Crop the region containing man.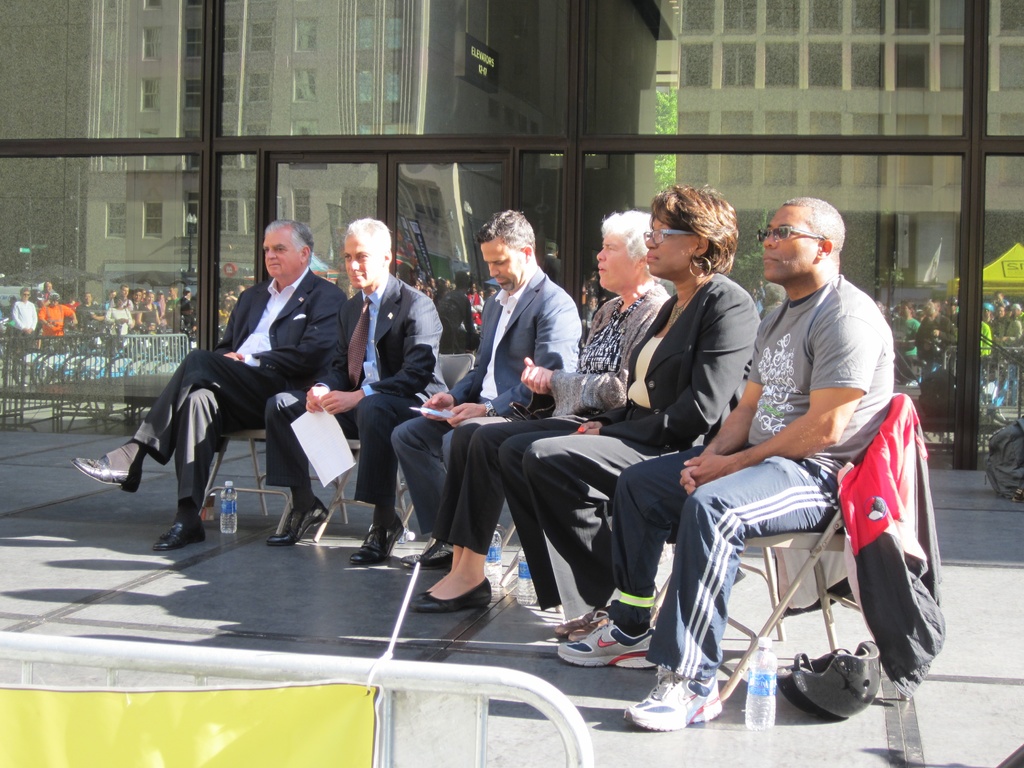
Crop region: 125 237 350 564.
